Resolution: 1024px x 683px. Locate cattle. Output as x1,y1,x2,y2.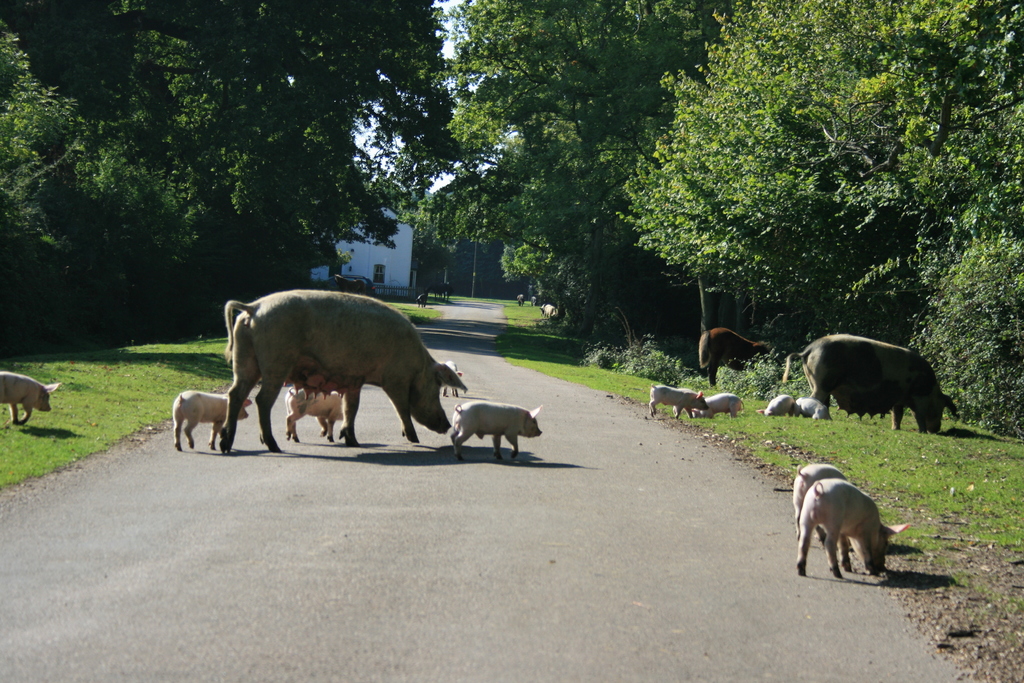
646,381,703,418.
